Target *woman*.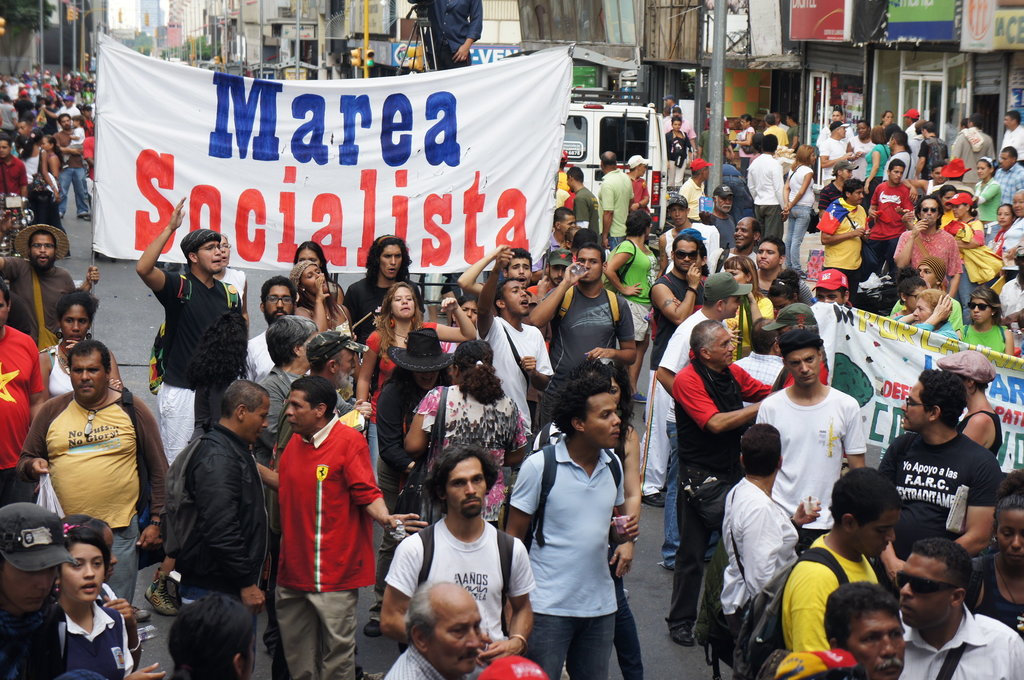
Target region: [left=353, top=275, right=482, bottom=478].
